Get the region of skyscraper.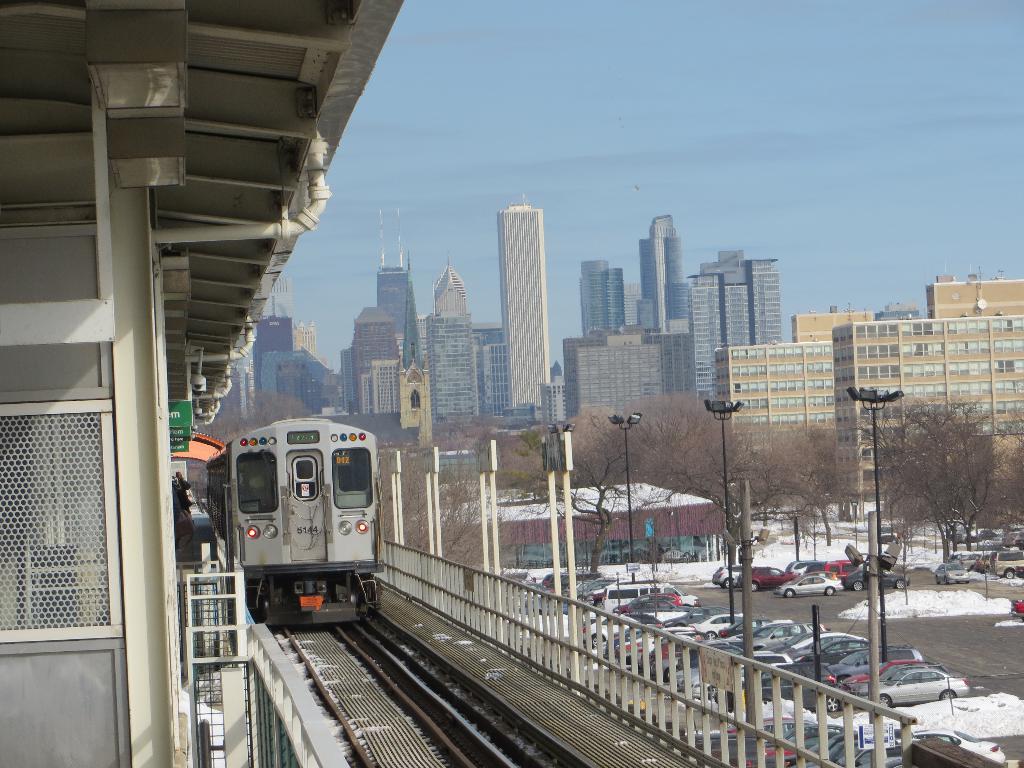
(left=415, top=246, right=483, bottom=430).
